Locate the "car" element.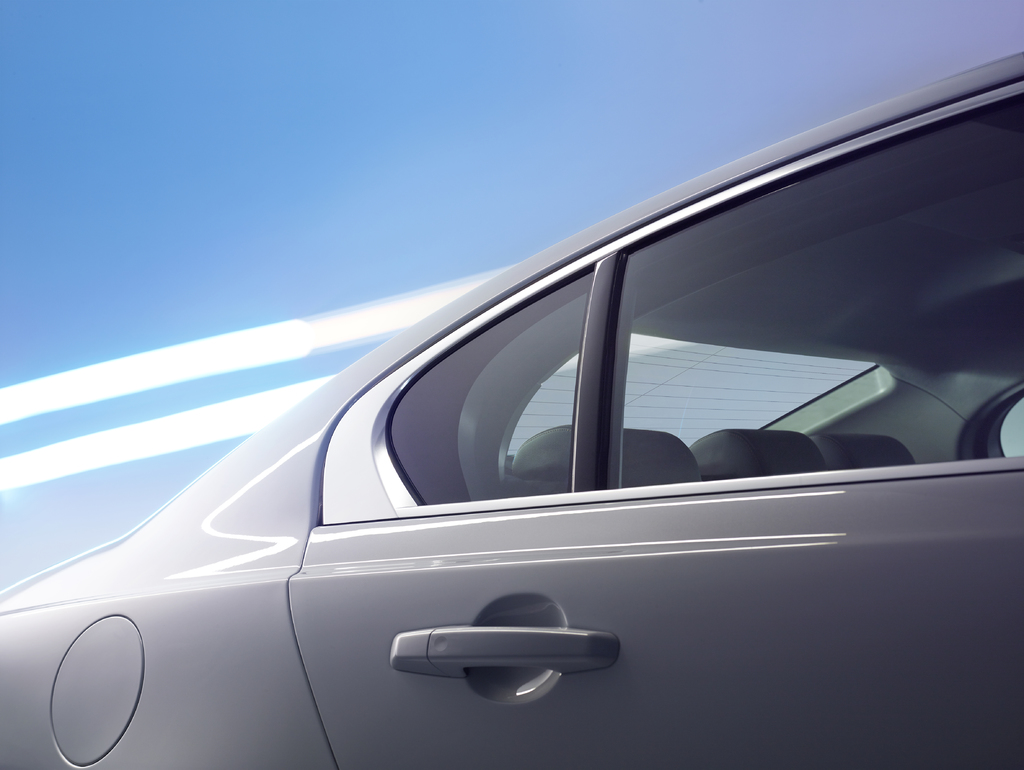
Element bbox: rect(19, 74, 1023, 760).
